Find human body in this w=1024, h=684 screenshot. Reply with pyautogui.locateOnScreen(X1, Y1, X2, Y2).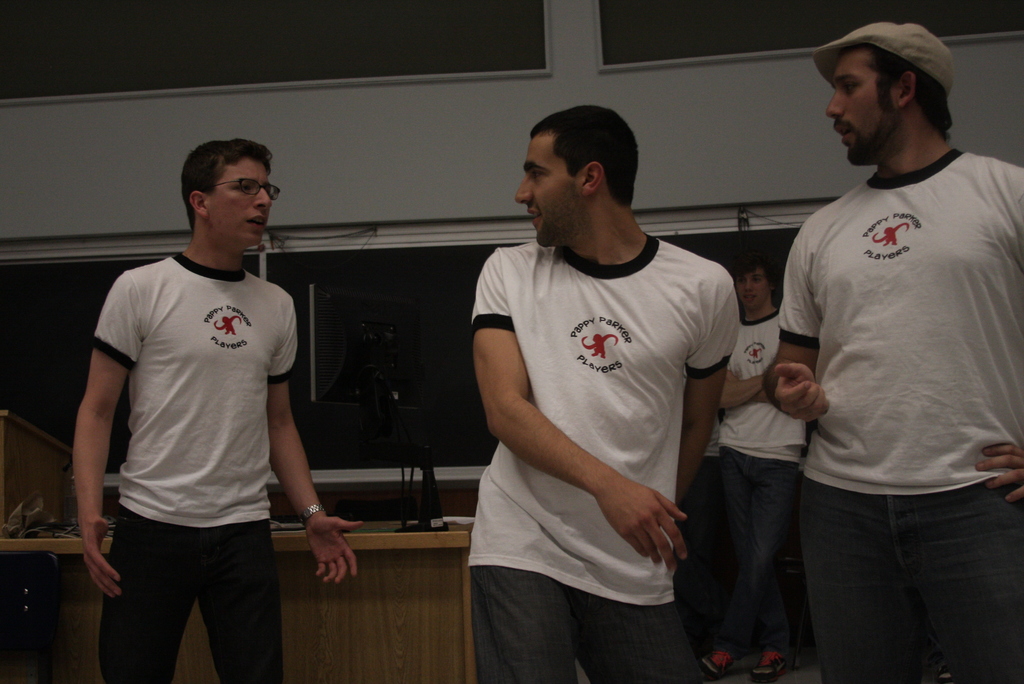
pyautogui.locateOnScreen(764, 138, 1023, 683).
